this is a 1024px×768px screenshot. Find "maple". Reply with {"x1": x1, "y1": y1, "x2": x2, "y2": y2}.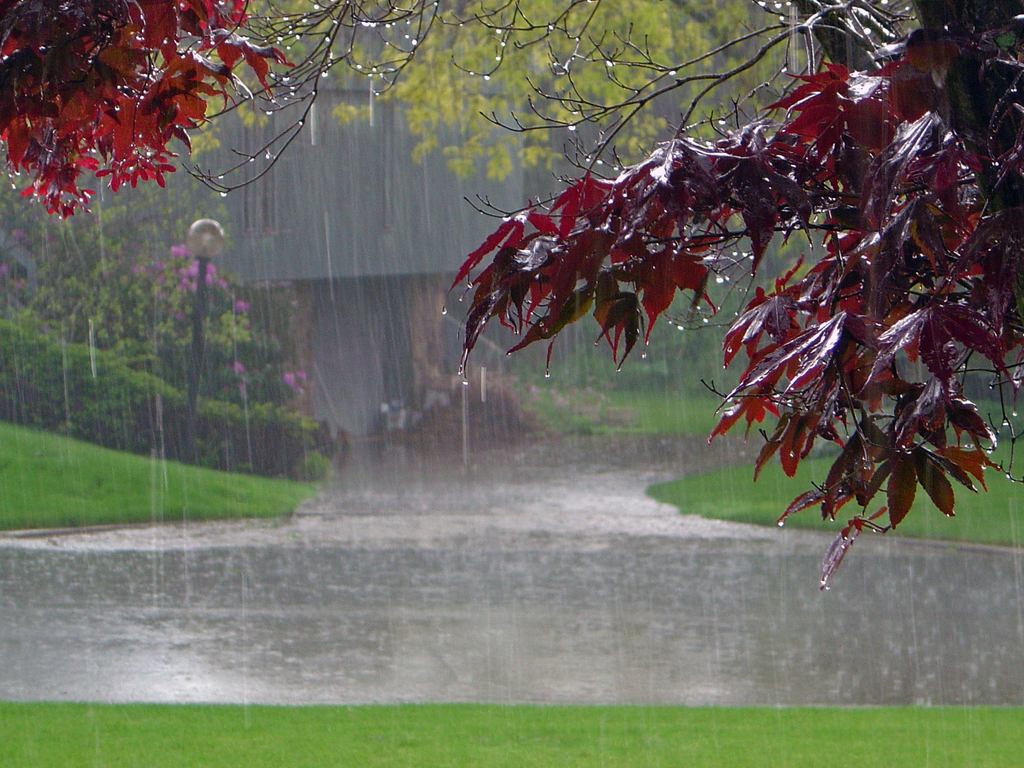
{"x1": 440, "y1": 0, "x2": 1023, "y2": 589}.
